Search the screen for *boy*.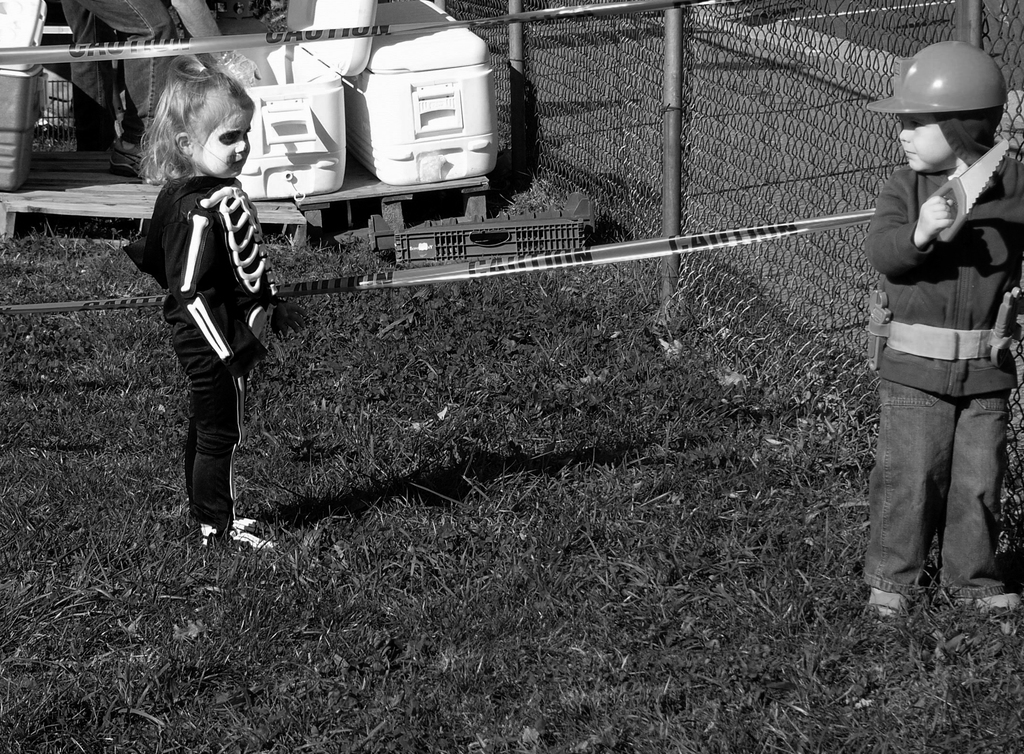
Found at 829/42/1023/618.
